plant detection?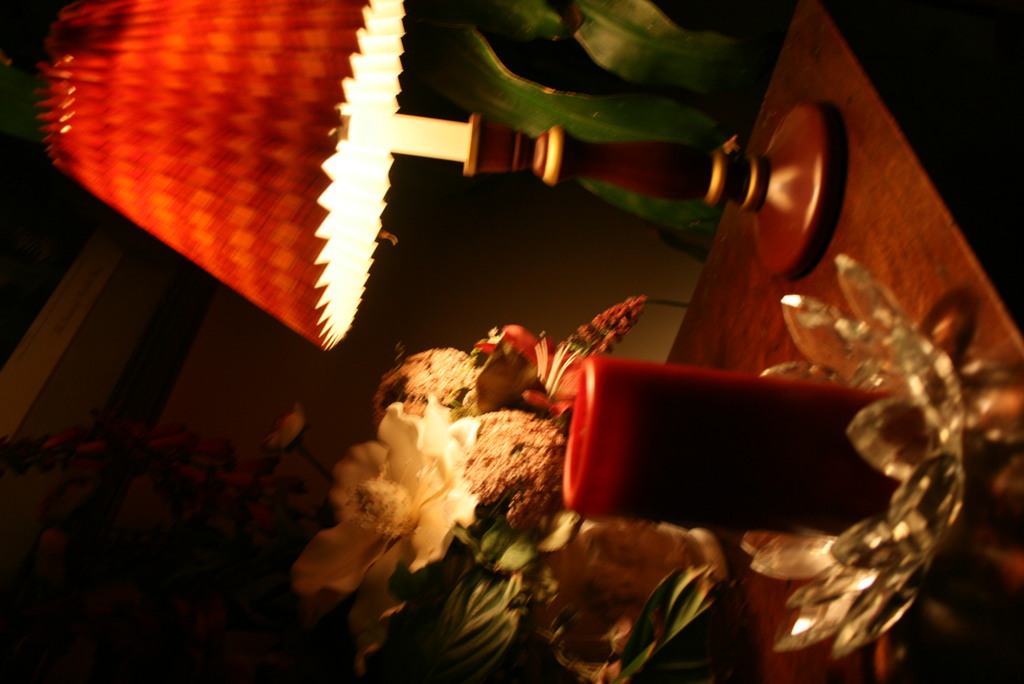
bbox=[404, 0, 783, 229]
